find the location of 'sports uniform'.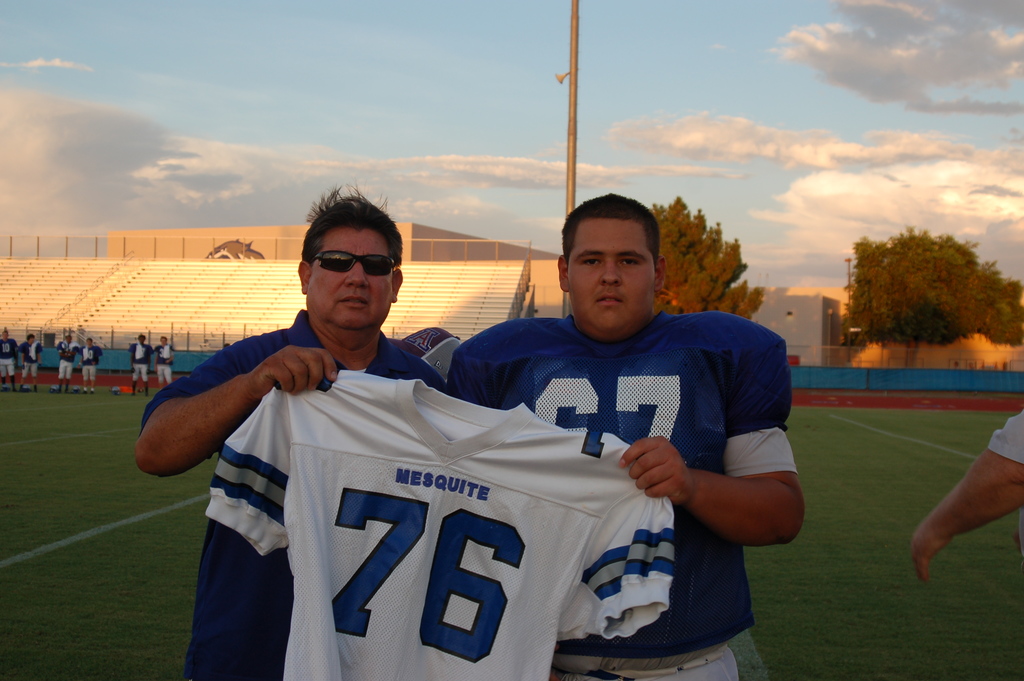
Location: pyautogui.locateOnScreen(134, 301, 454, 680).
